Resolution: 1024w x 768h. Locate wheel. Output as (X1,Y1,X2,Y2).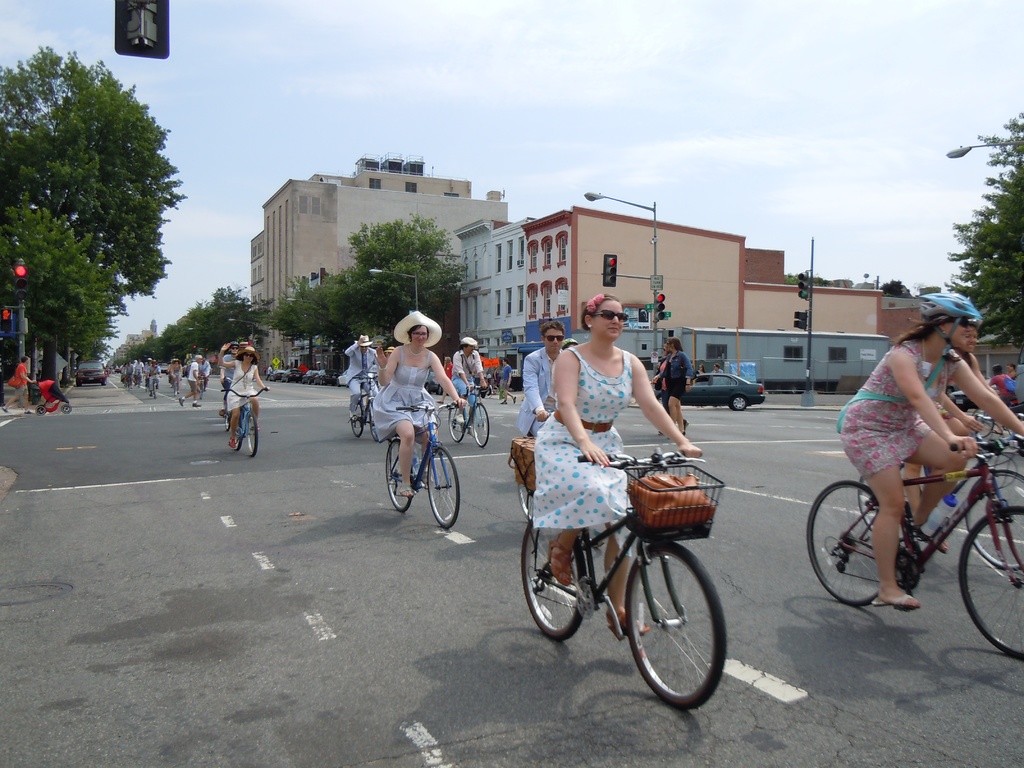
(625,547,732,710).
